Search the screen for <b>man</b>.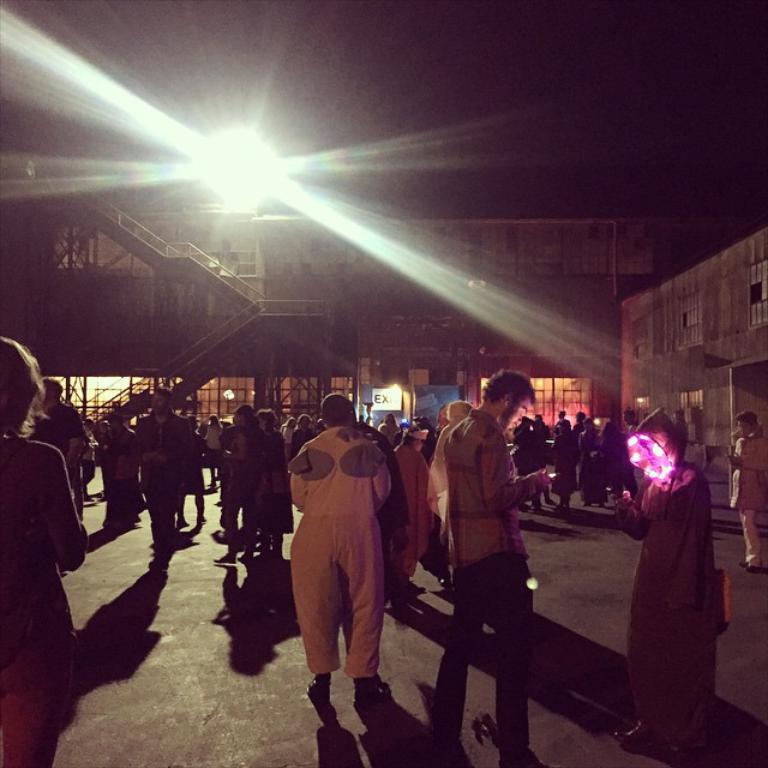
Found at bbox=(290, 388, 396, 710).
